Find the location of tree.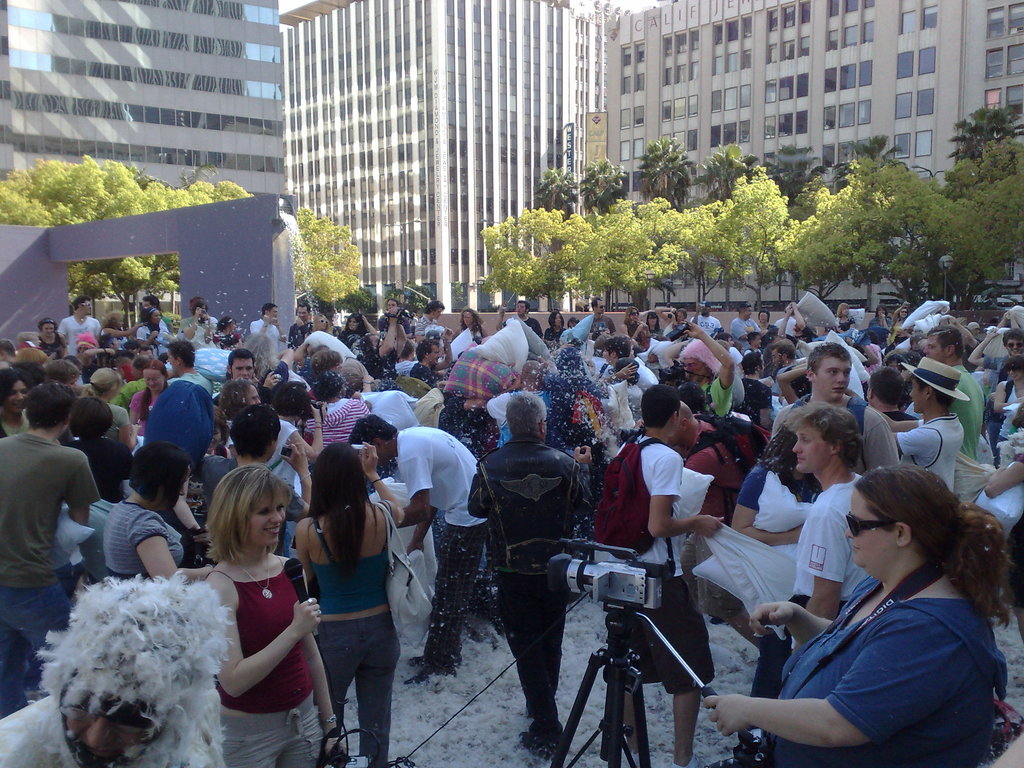
Location: {"left": 582, "top": 149, "right": 639, "bottom": 213}.
